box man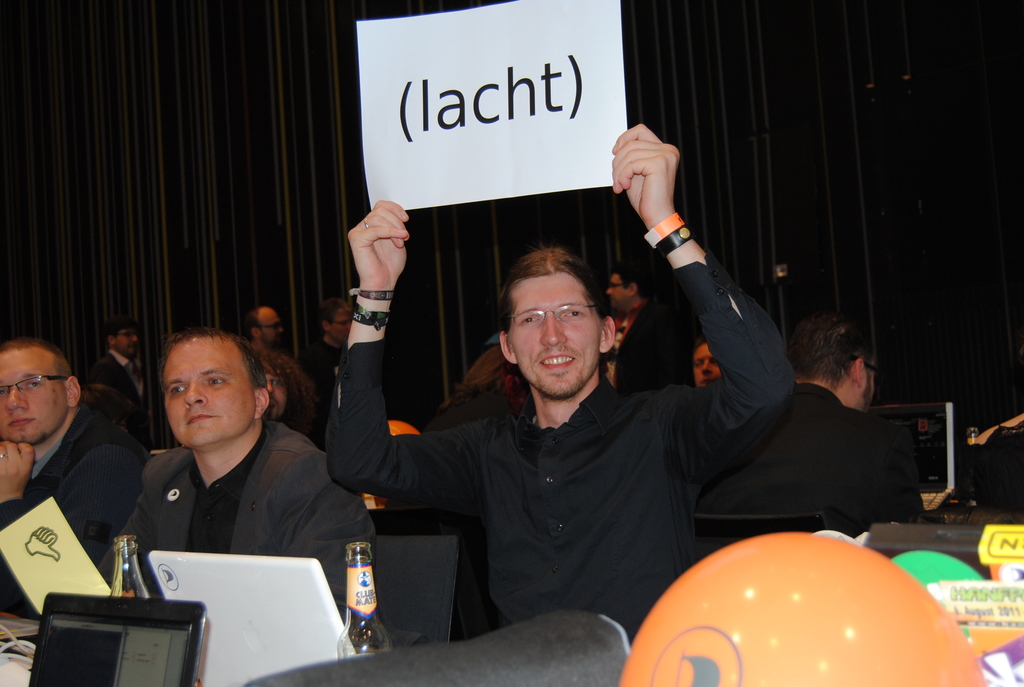
{"left": 459, "top": 324, "right": 500, "bottom": 391}
